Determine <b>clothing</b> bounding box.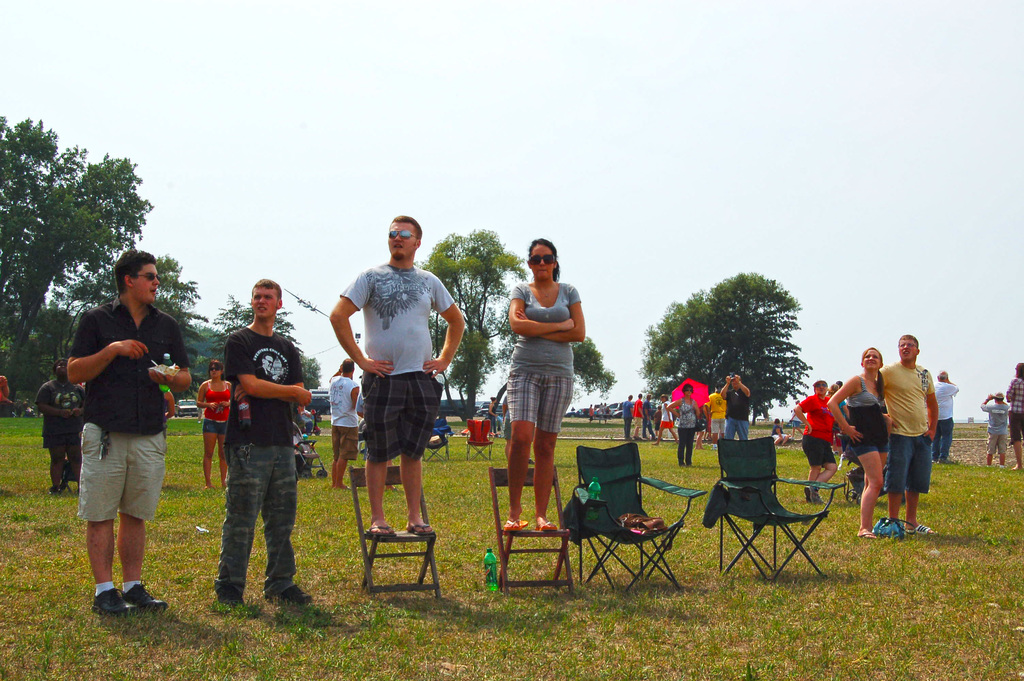
Determined: {"left": 768, "top": 415, "right": 789, "bottom": 439}.
